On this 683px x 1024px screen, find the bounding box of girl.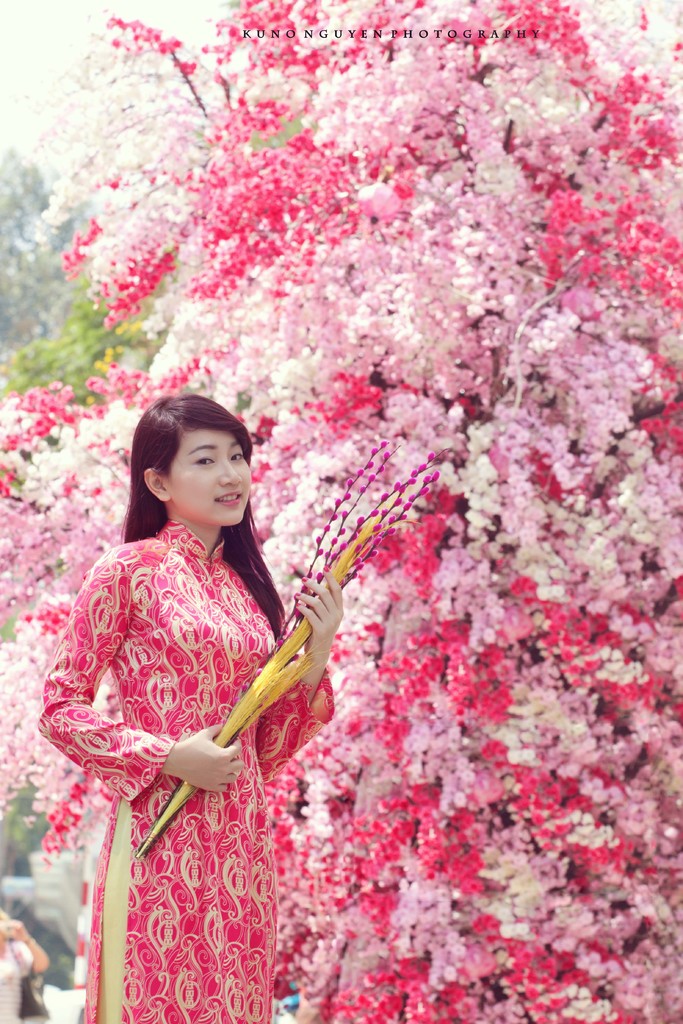
Bounding box: Rect(42, 391, 340, 1023).
